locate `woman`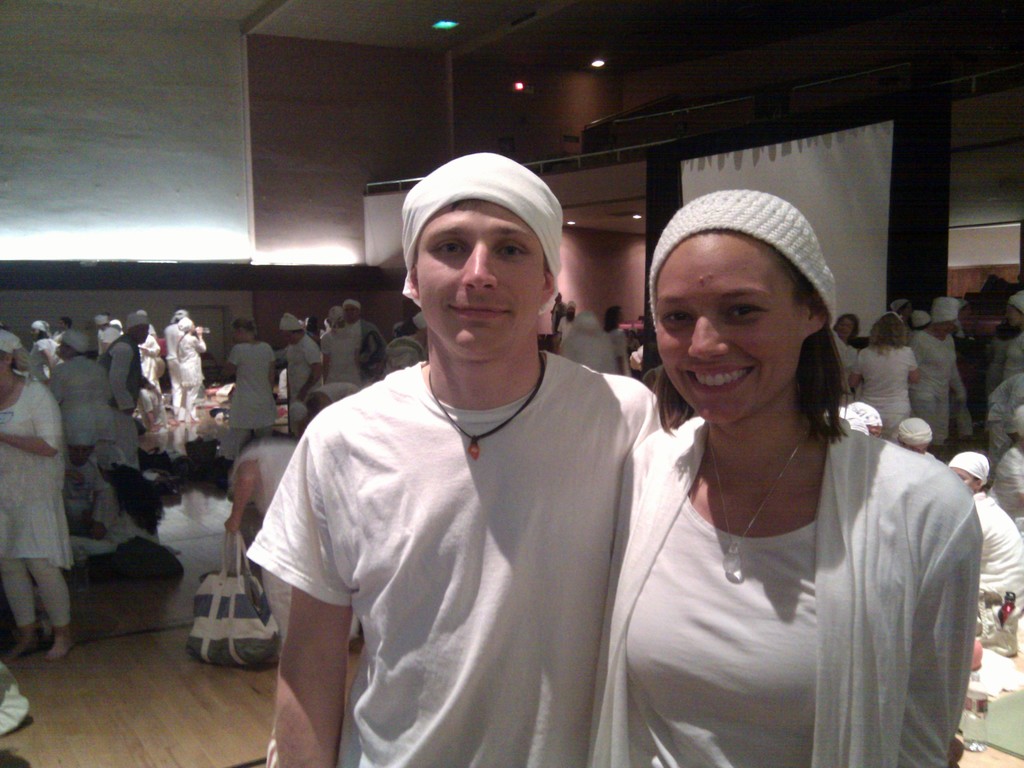
[left=988, top=290, right=1023, bottom=392]
